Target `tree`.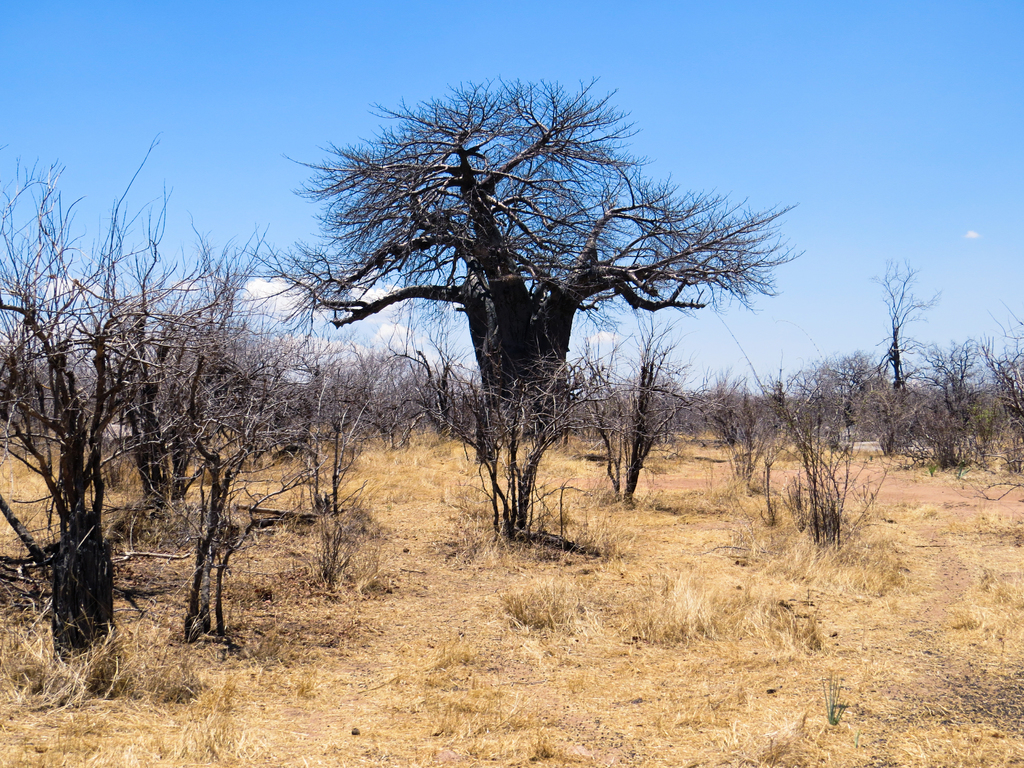
Target region: detection(83, 225, 323, 657).
